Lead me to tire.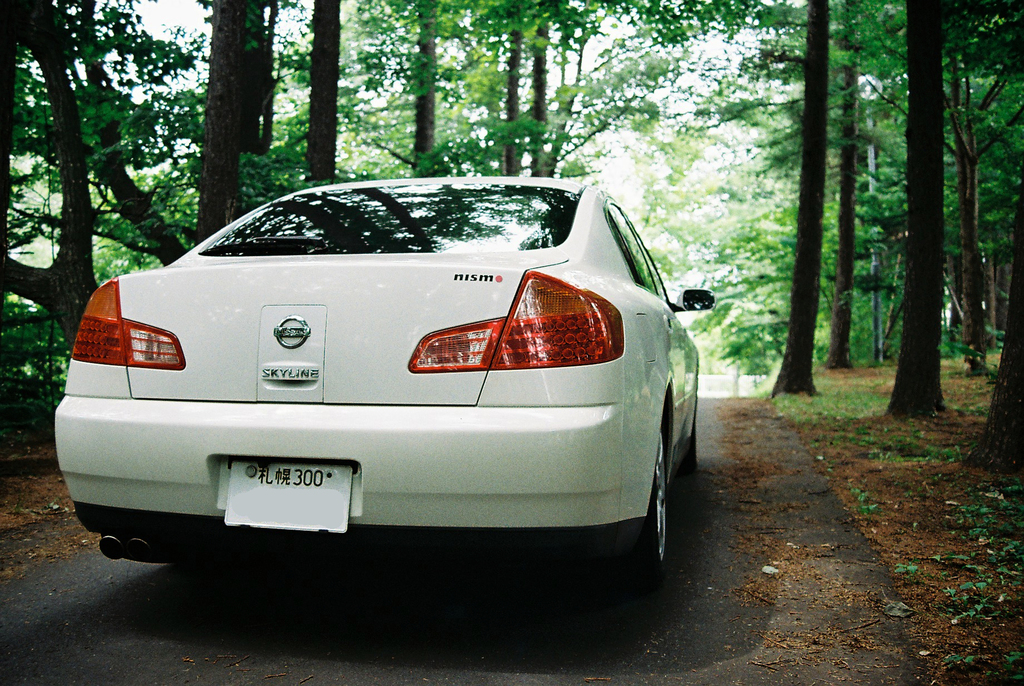
Lead to detection(682, 395, 696, 468).
